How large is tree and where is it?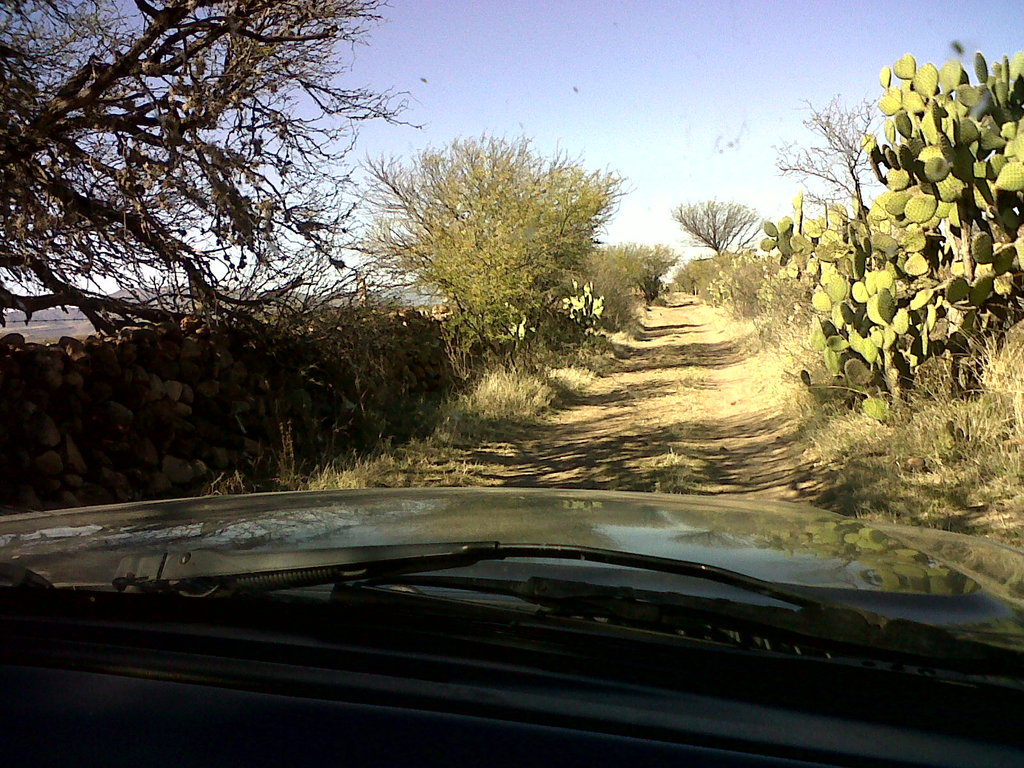
Bounding box: 664,197,772,260.
